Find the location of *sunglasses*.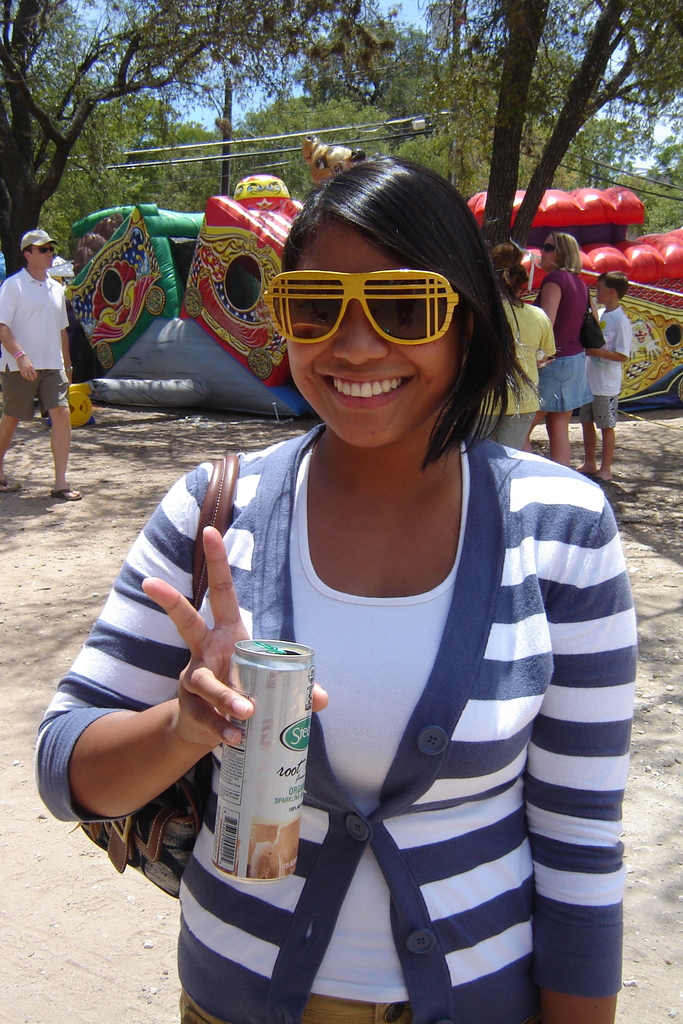
Location: box=[541, 243, 555, 252].
